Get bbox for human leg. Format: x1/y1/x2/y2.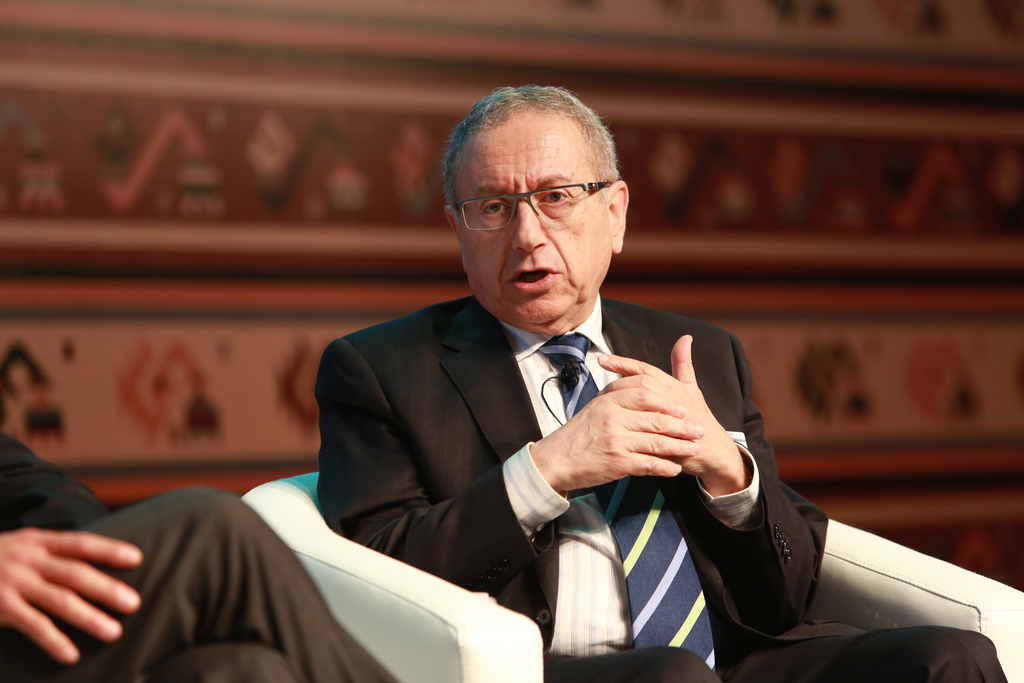
10/486/372/682.
